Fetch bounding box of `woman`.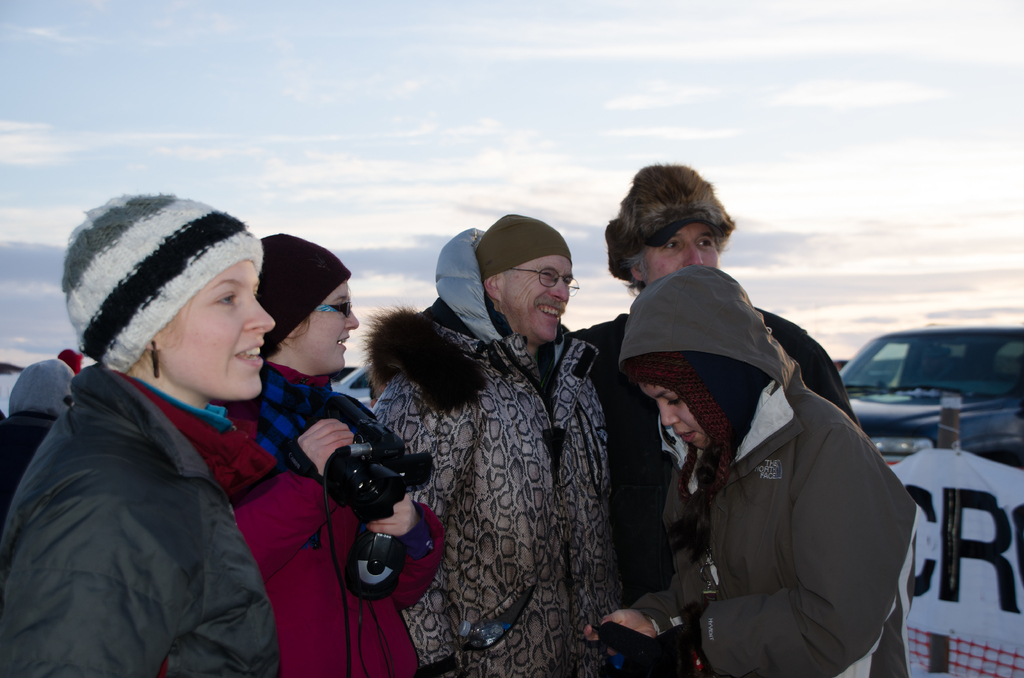
Bbox: locate(0, 187, 284, 677).
